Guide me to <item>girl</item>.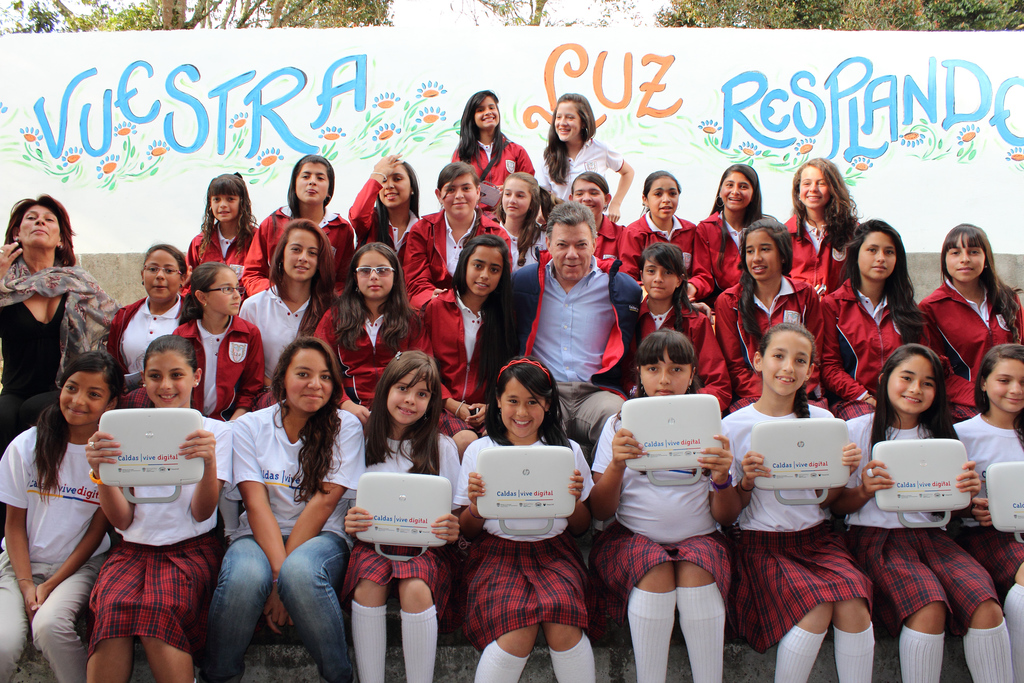
Guidance: BBox(244, 215, 341, 407).
